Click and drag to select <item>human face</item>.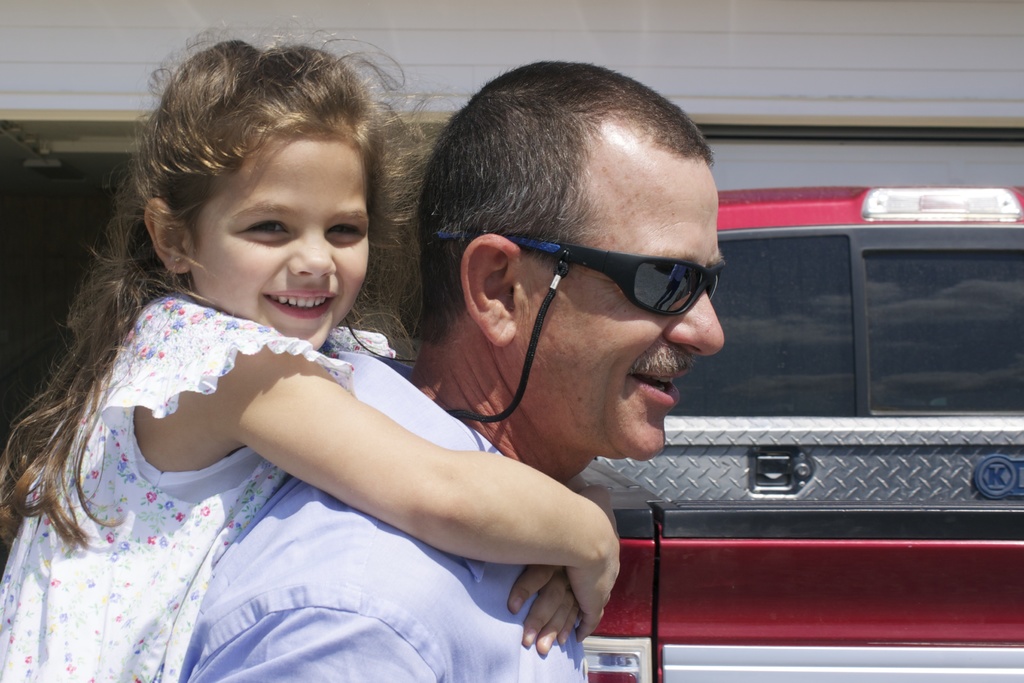
Selection: <box>509,161,725,461</box>.
